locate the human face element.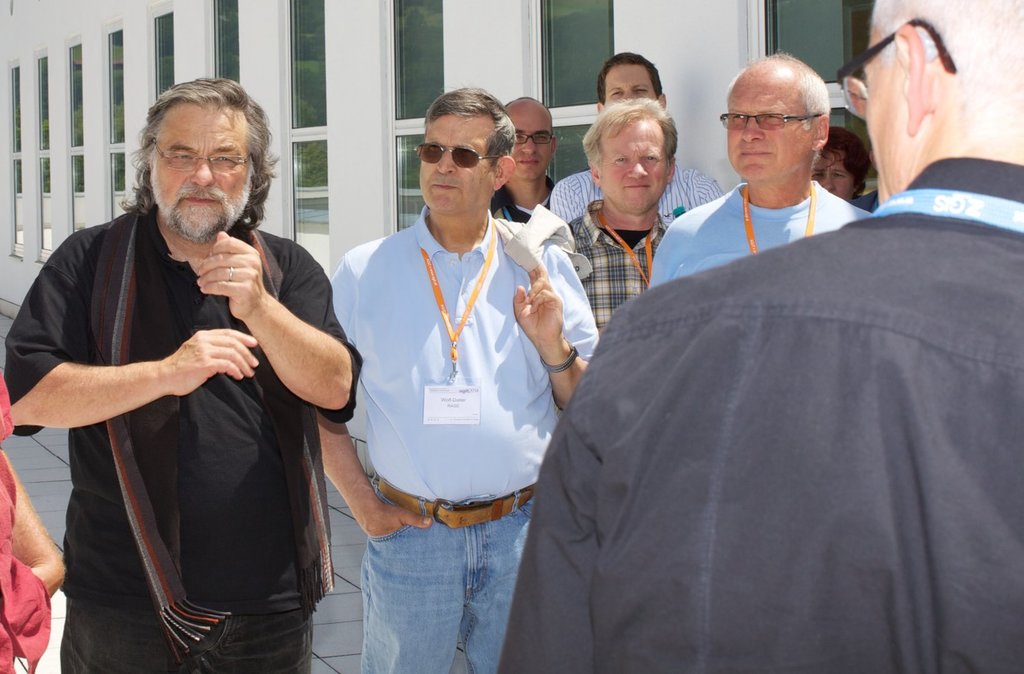
Element bbox: 726 86 816 182.
